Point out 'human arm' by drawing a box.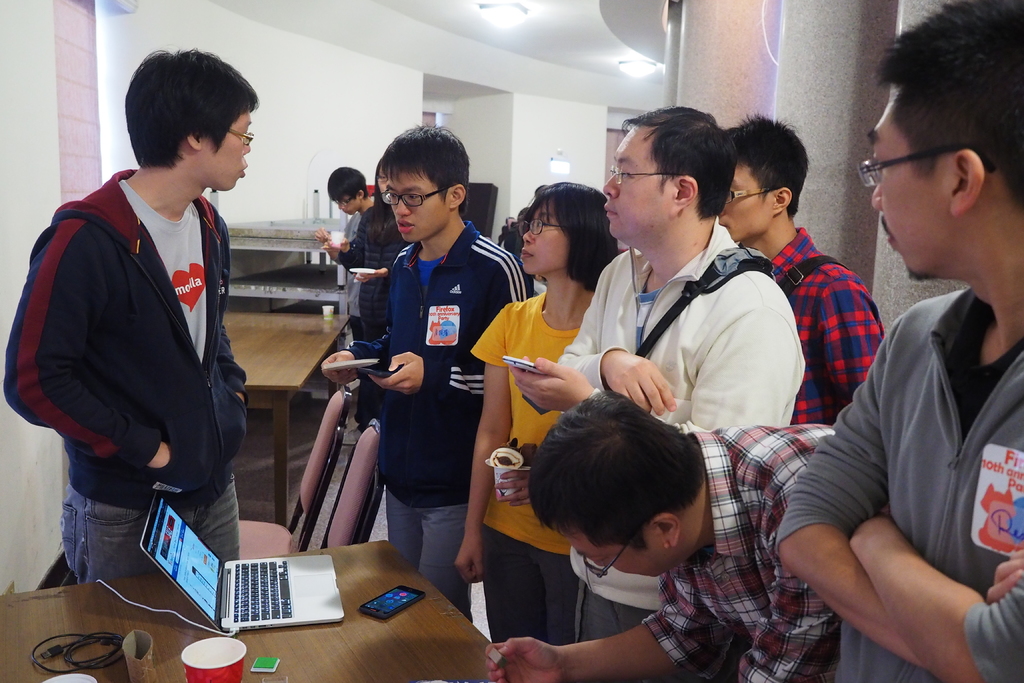
BBox(737, 557, 845, 682).
